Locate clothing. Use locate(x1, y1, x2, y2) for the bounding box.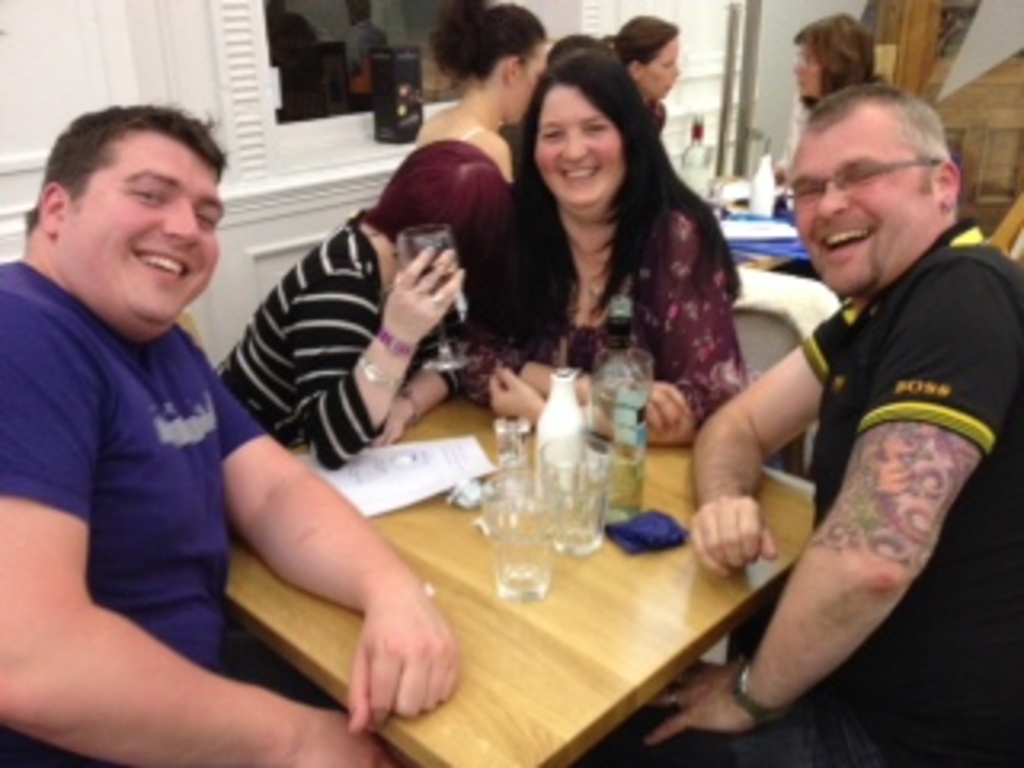
locate(448, 205, 752, 442).
